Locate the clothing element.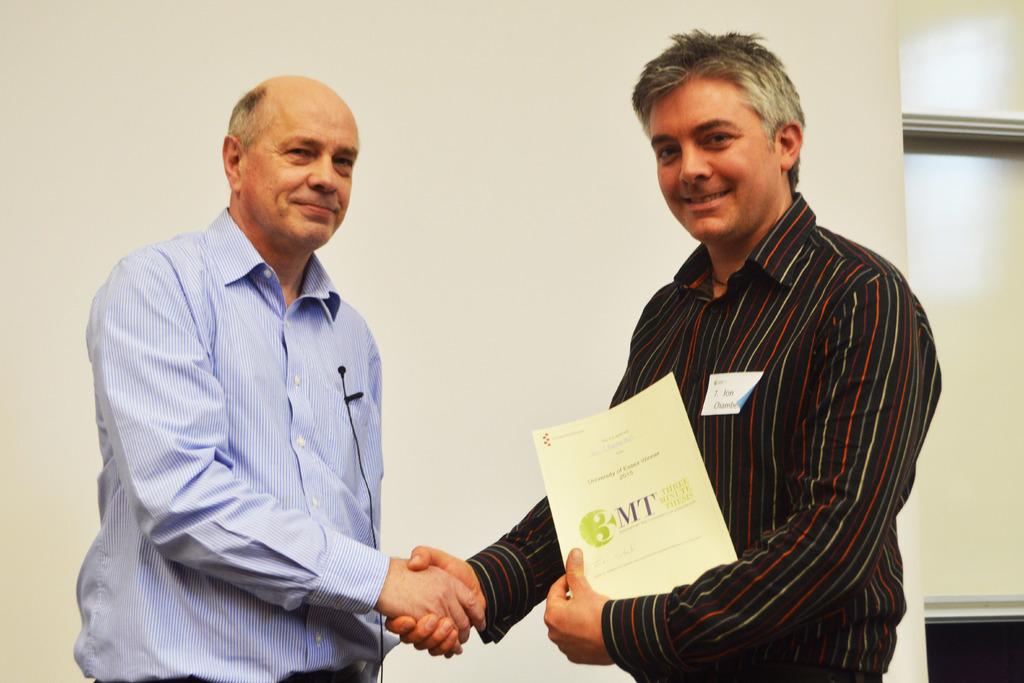
Element bbox: <bbox>61, 205, 385, 682</bbox>.
